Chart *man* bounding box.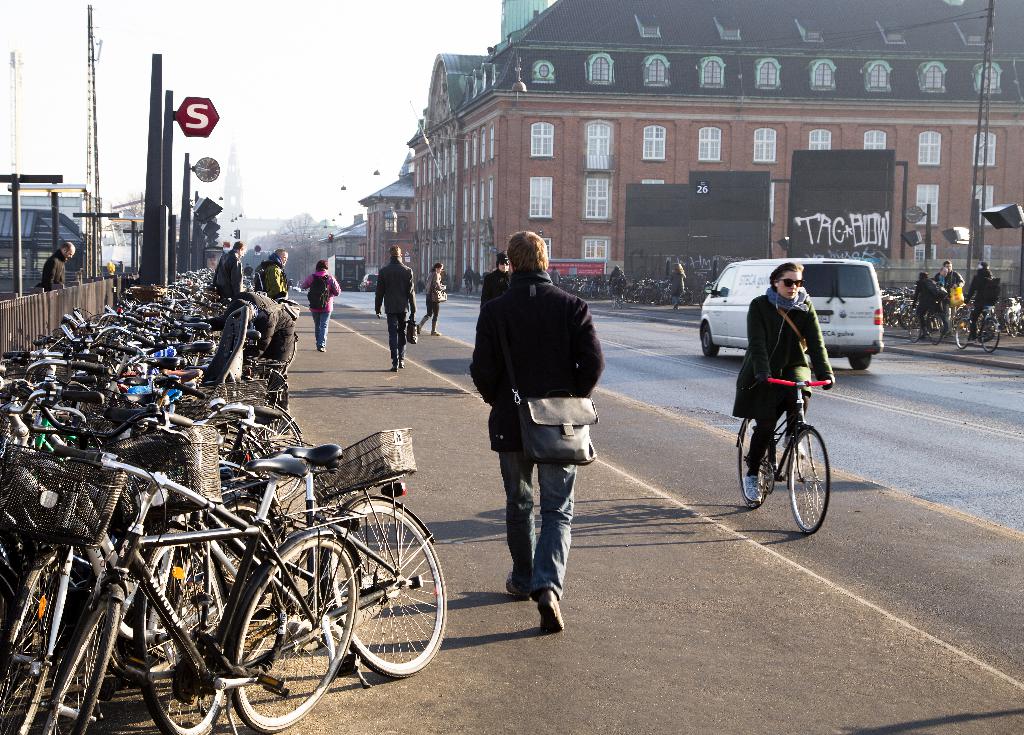
Charted: x1=258 y1=245 x2=284 y2=301.
